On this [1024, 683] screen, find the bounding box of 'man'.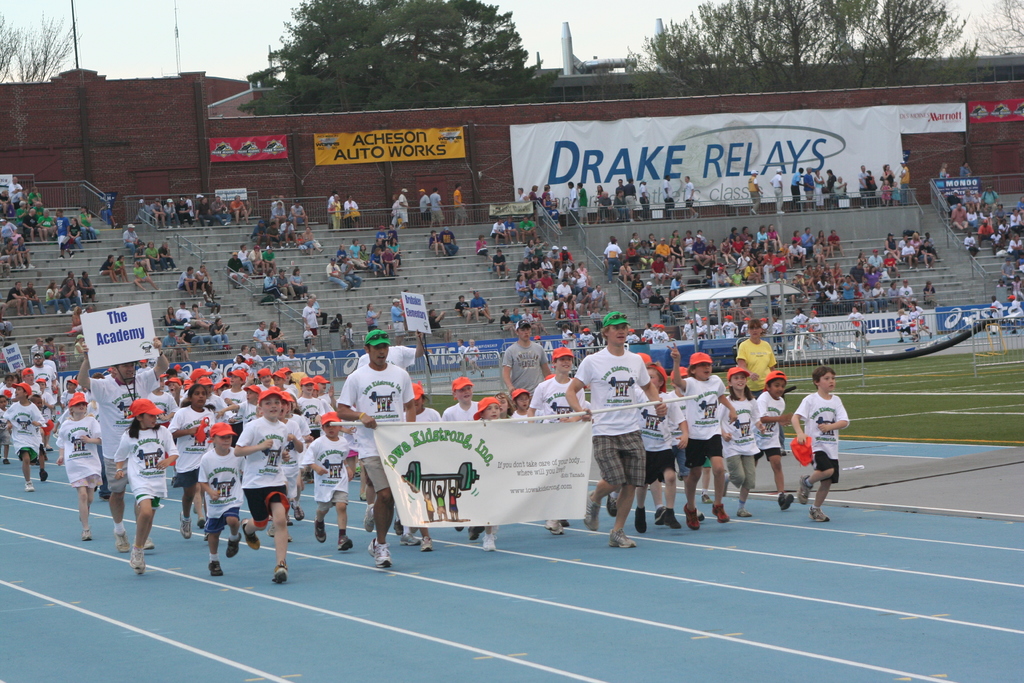
Bounding box: bbox=[683, 171, 701, 212].
